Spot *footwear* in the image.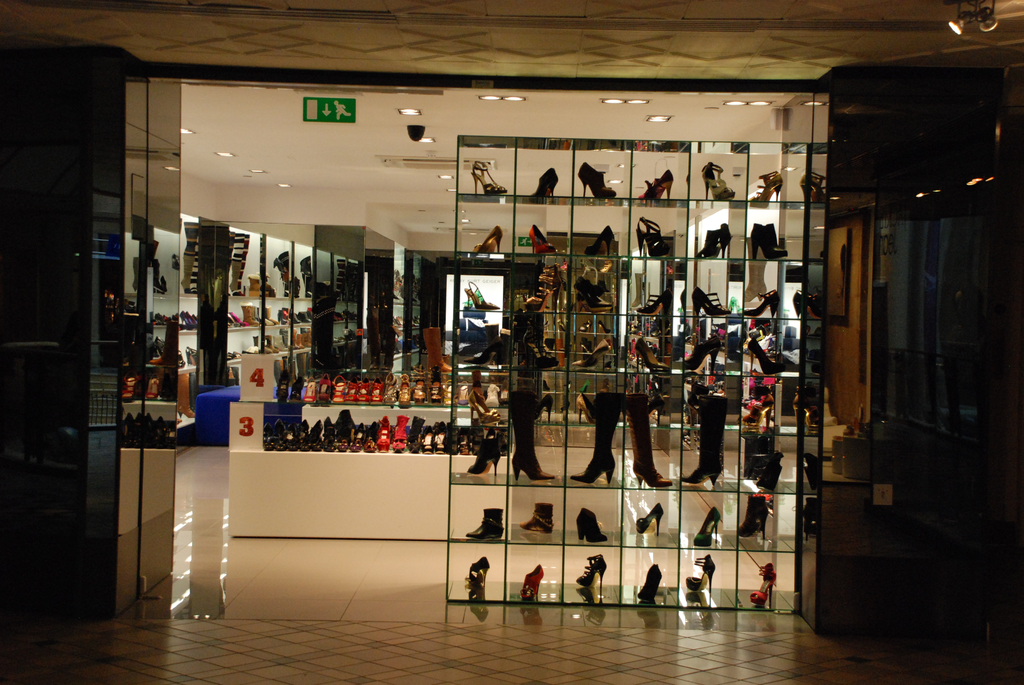
*footwear* found at box(571, 337, 609, 372).
